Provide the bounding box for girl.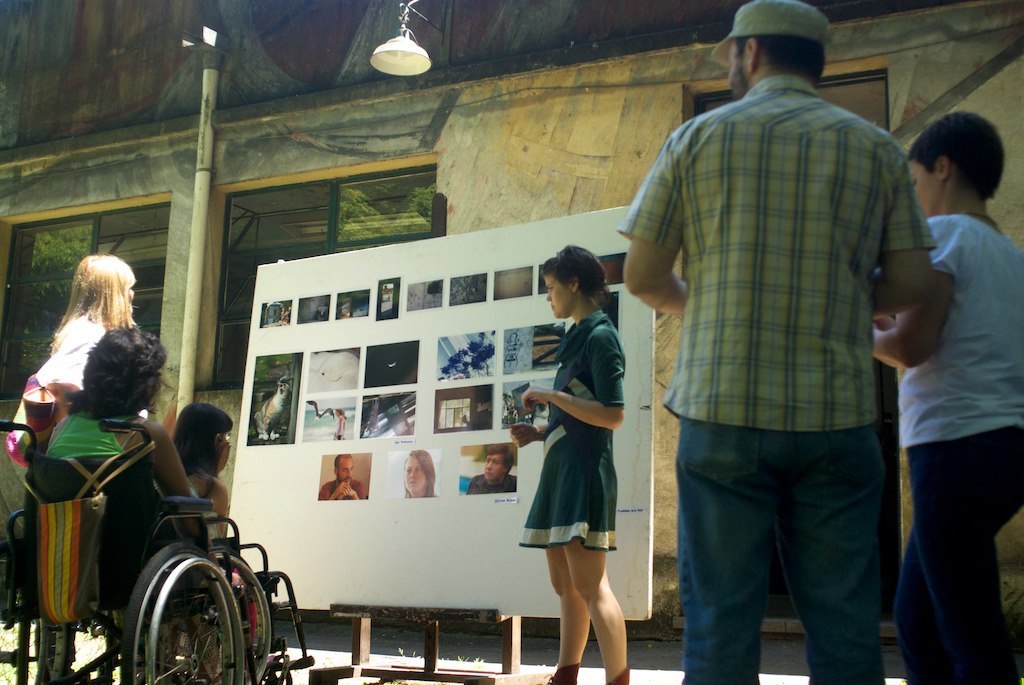
0 253 149 493.
